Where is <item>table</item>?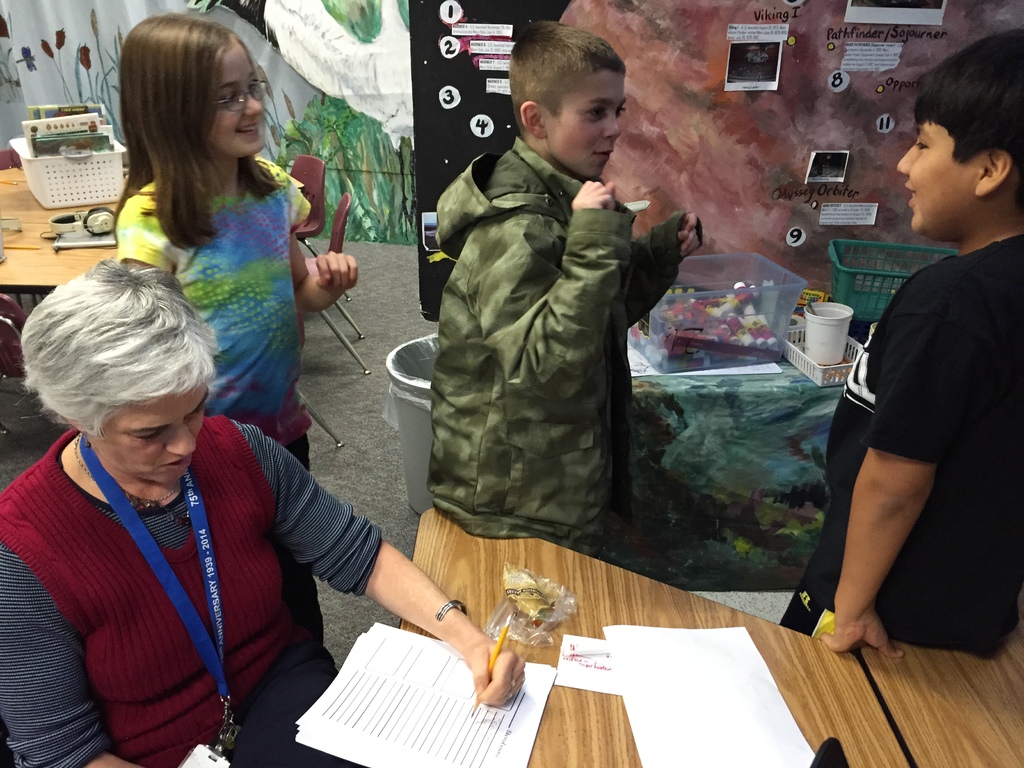
region(1, 167, 140, 314).
